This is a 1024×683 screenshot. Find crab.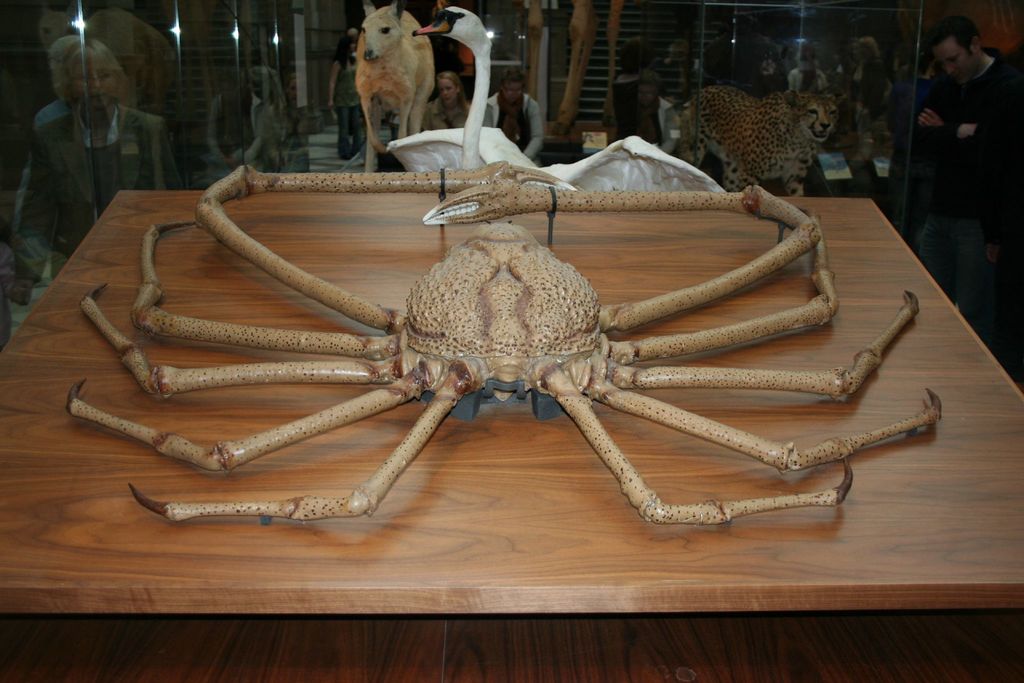
Bounding box: region(61, 152, 947, 529).
